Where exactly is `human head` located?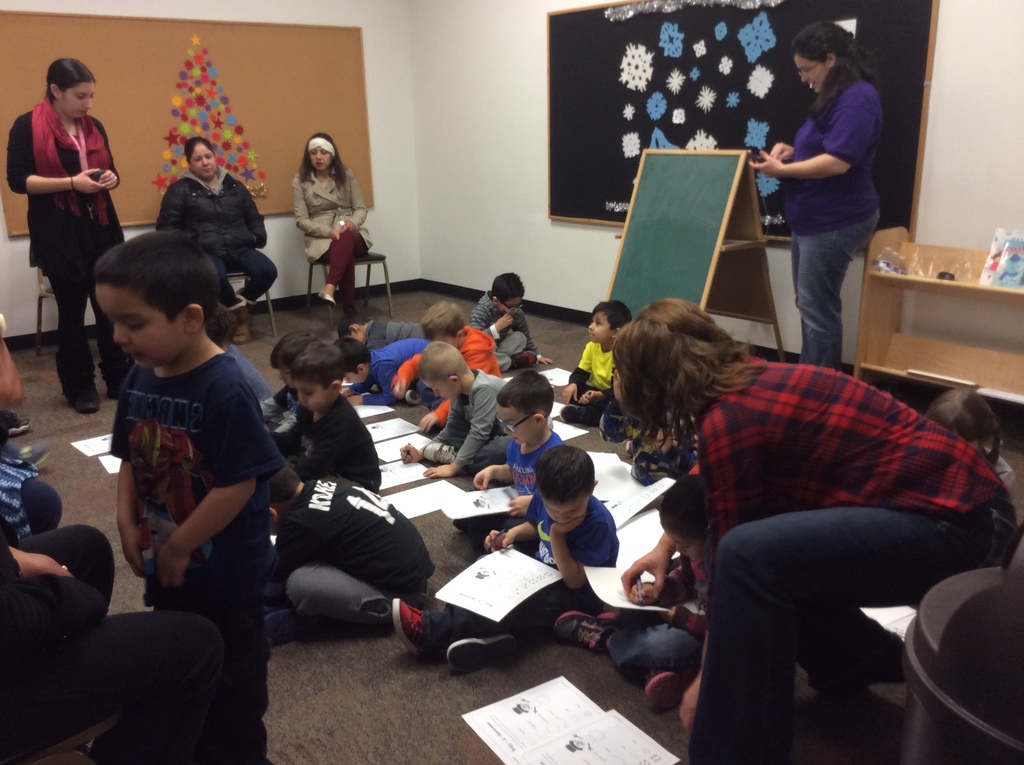
Its bounding box is <box>927,388,999,438</box>.
